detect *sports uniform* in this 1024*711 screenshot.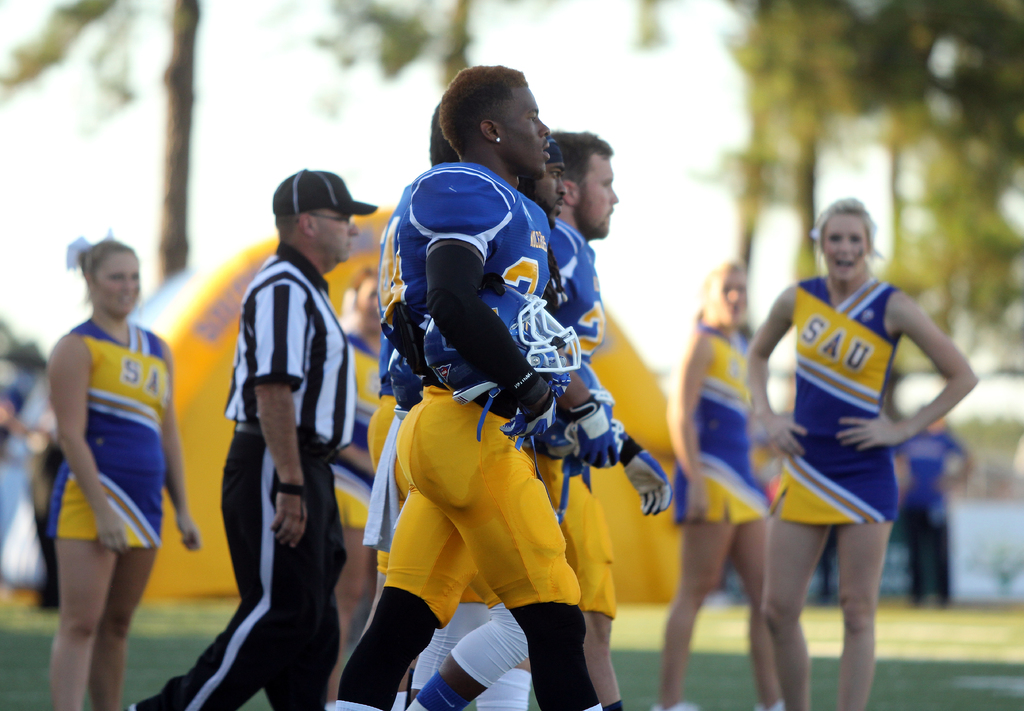
Detection: [671, 323, 771, 536].
